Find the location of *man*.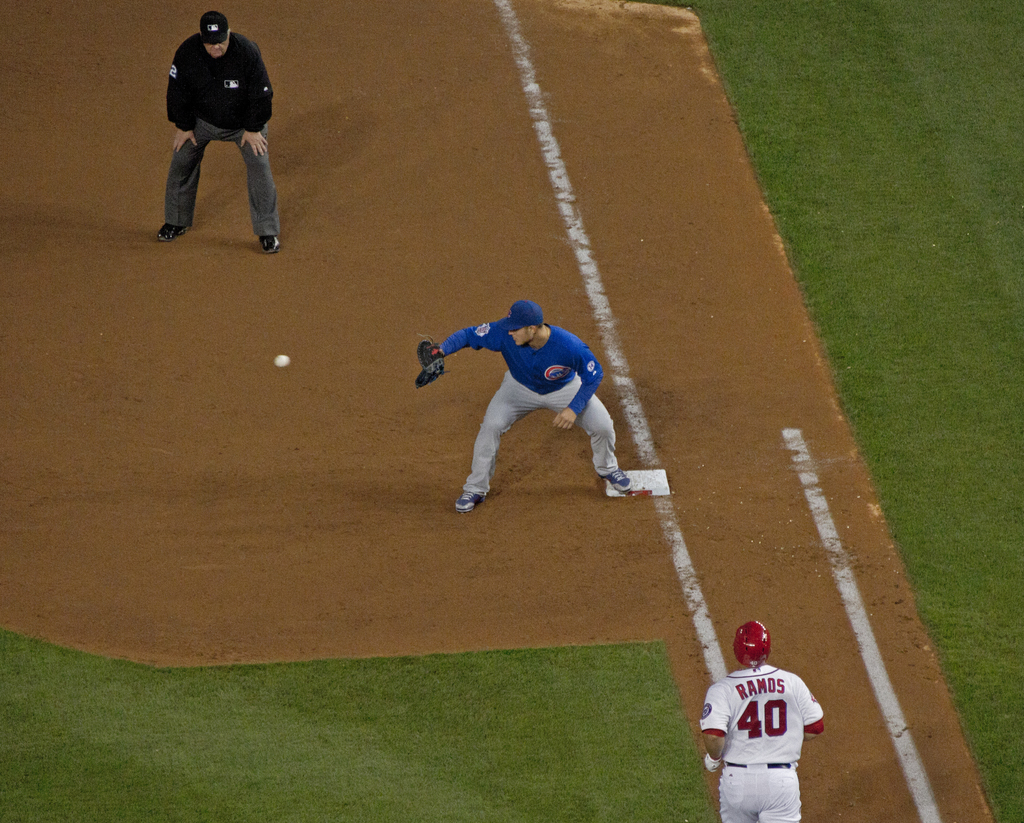
Location: detection(703, 614, 844, 822).
